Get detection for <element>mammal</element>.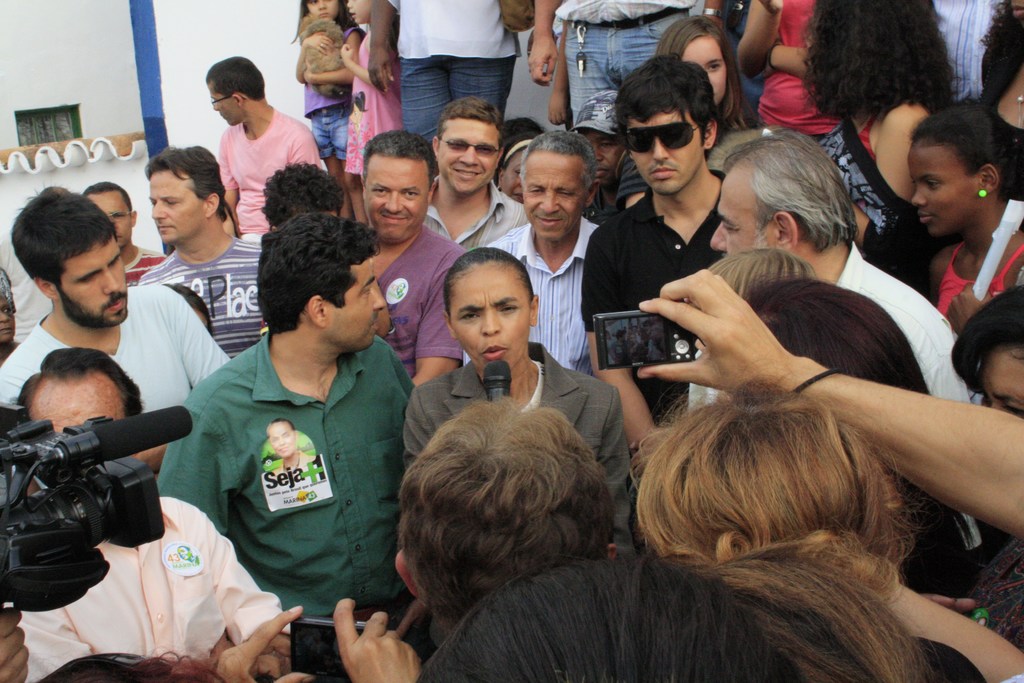
Detection: {"left": 289, "top": 0, "right": 377, "bottom": 226}.
